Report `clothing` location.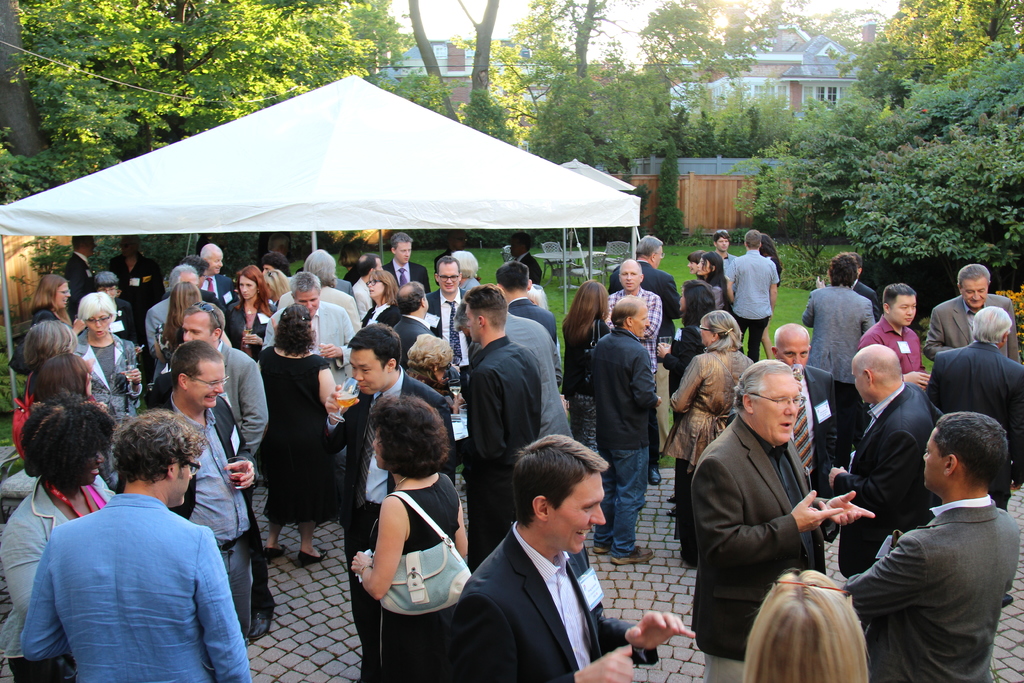
Report: <region>525, 251, 550, 313</region>.
